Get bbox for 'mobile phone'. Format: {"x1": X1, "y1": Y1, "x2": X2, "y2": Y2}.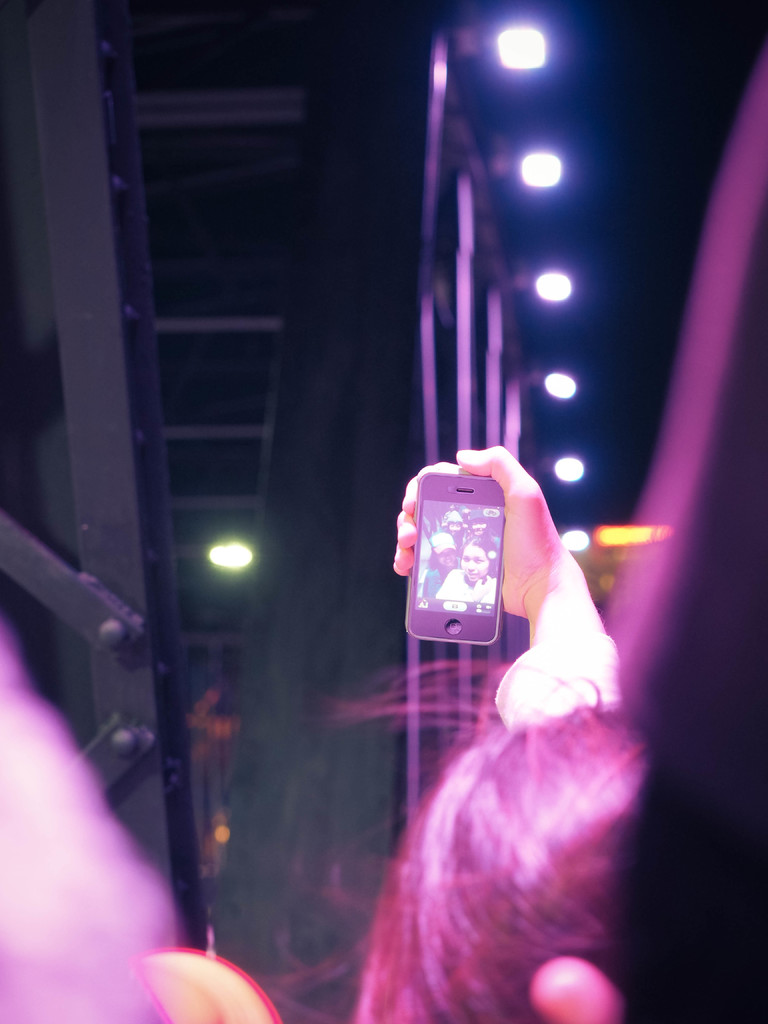
{"x1": 388, "y1": 460, "x2": 515, "y2": 649}.
